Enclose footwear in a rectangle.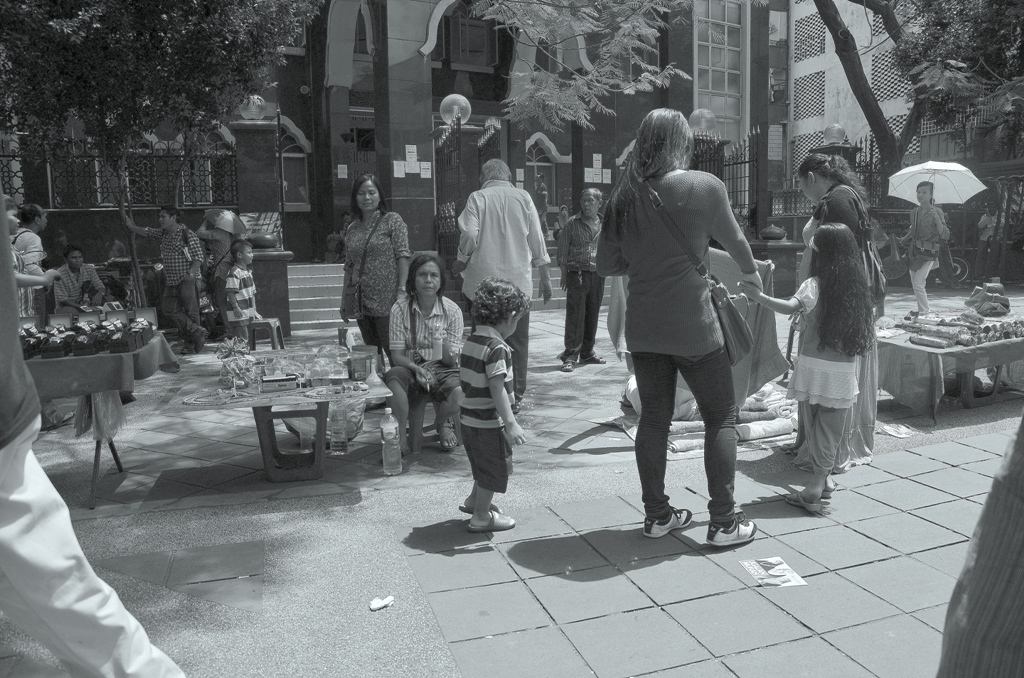
left=644, top=509, right=696, bottom=545.
